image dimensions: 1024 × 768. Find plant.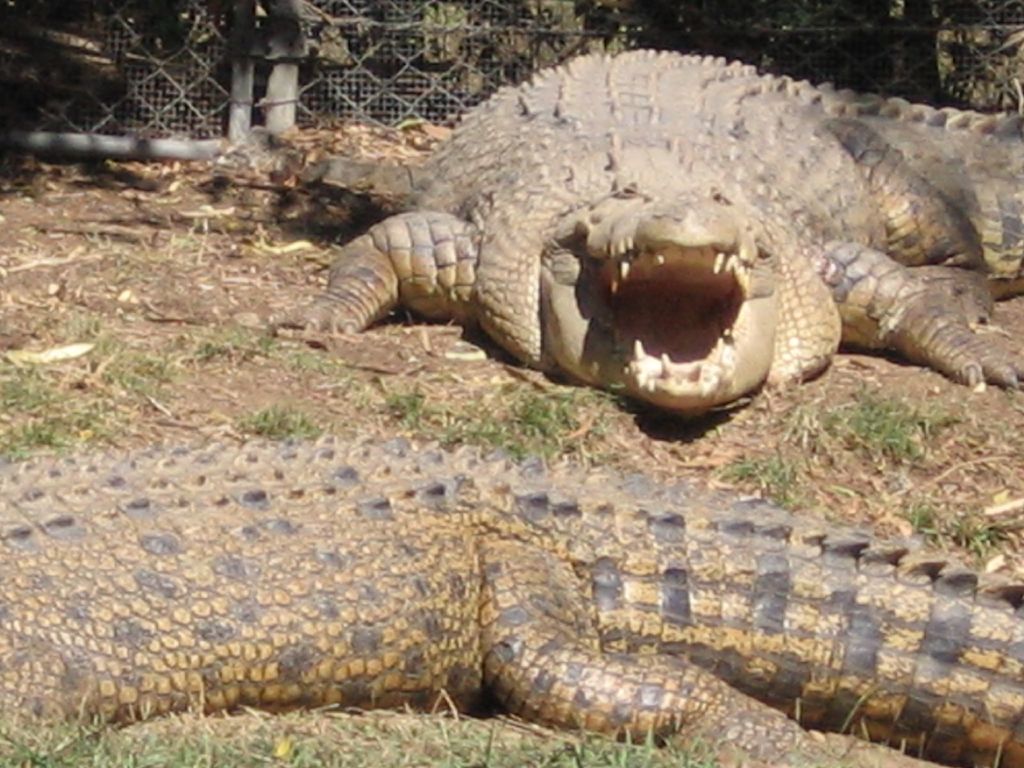
BBox(374, 372, 432, 429).
